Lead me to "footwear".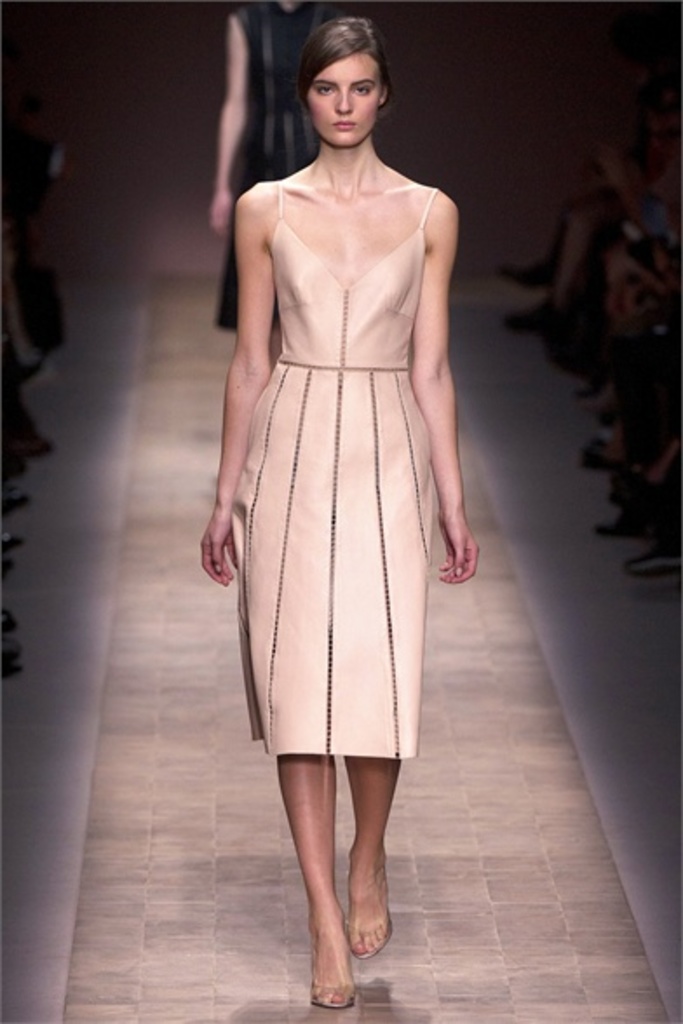
Lead to box=[0, 594, 23, 632].
